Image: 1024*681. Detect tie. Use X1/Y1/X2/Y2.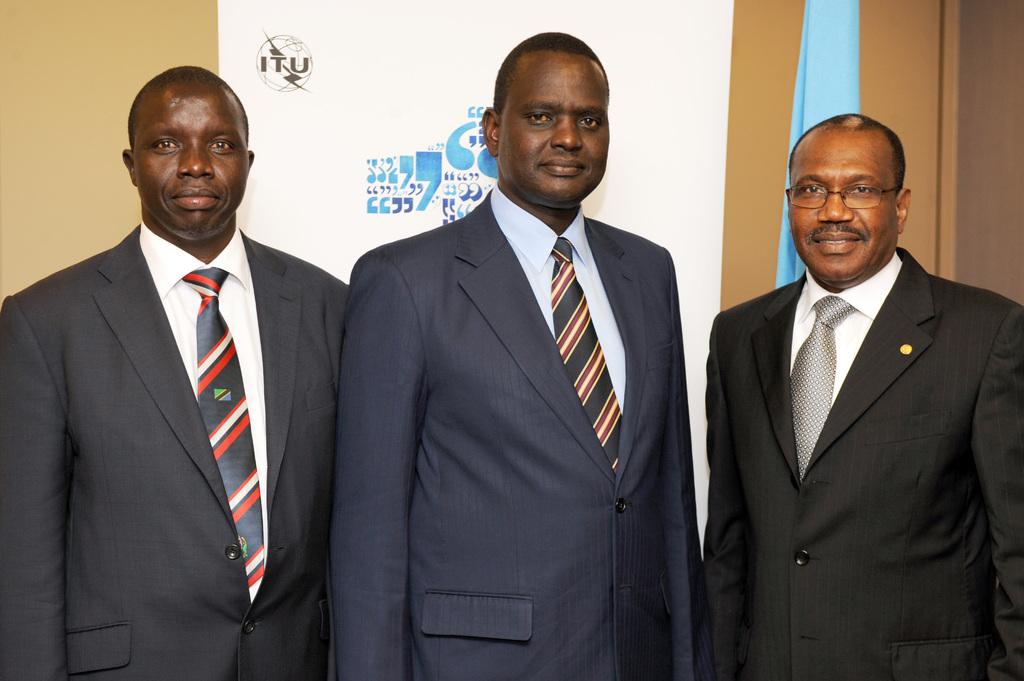
554/235/630/479.
